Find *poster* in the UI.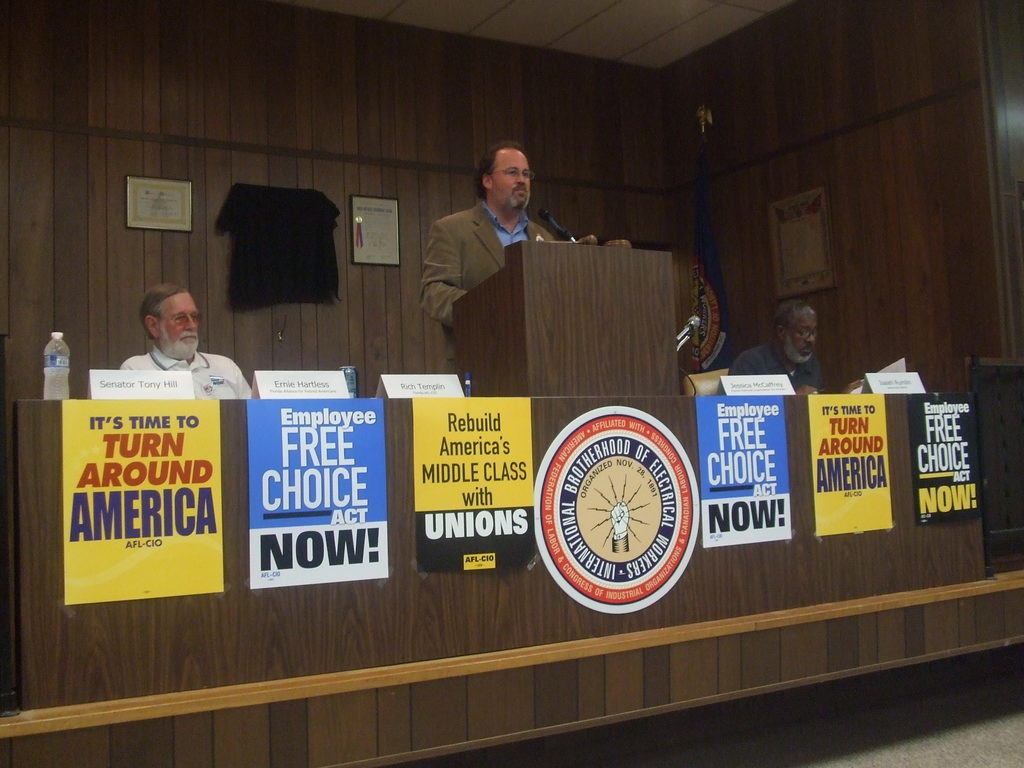
UI element at (244, 395, 391, 586).
